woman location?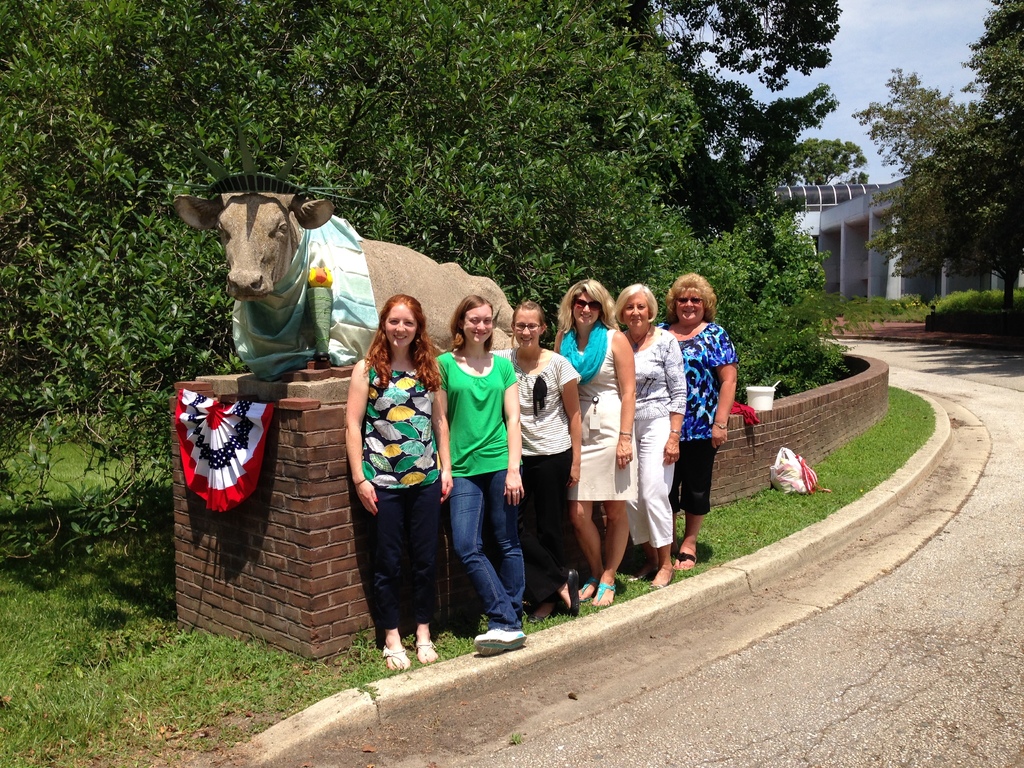
(left=506, top=292, right=588, bottom=610)
